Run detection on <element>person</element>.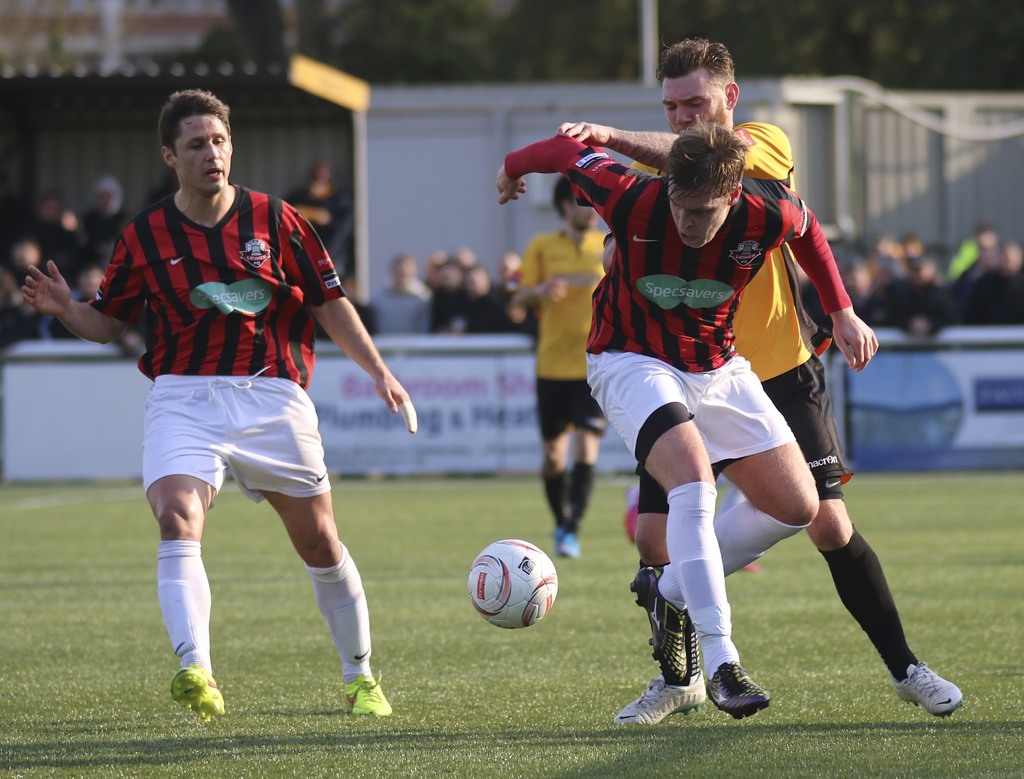
Result: <box>499,250,542,336</box>.
